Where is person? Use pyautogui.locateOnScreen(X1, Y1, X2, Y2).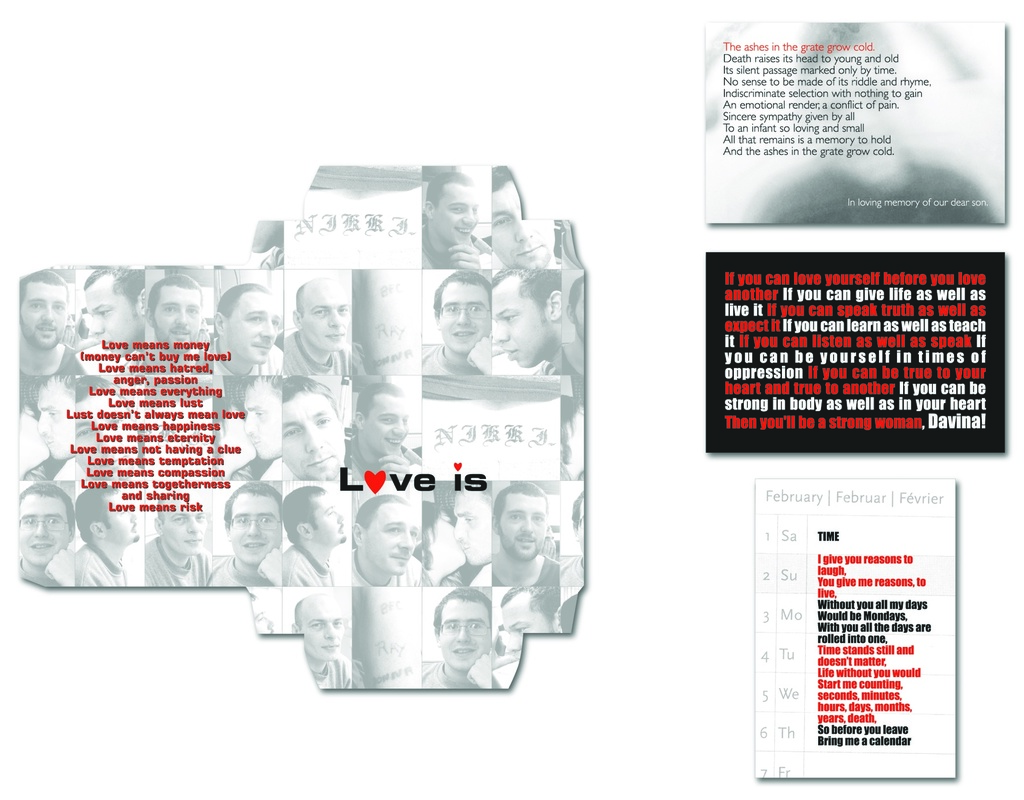
pyautogui.locateOnScreen(149, 273, 218, 392).
